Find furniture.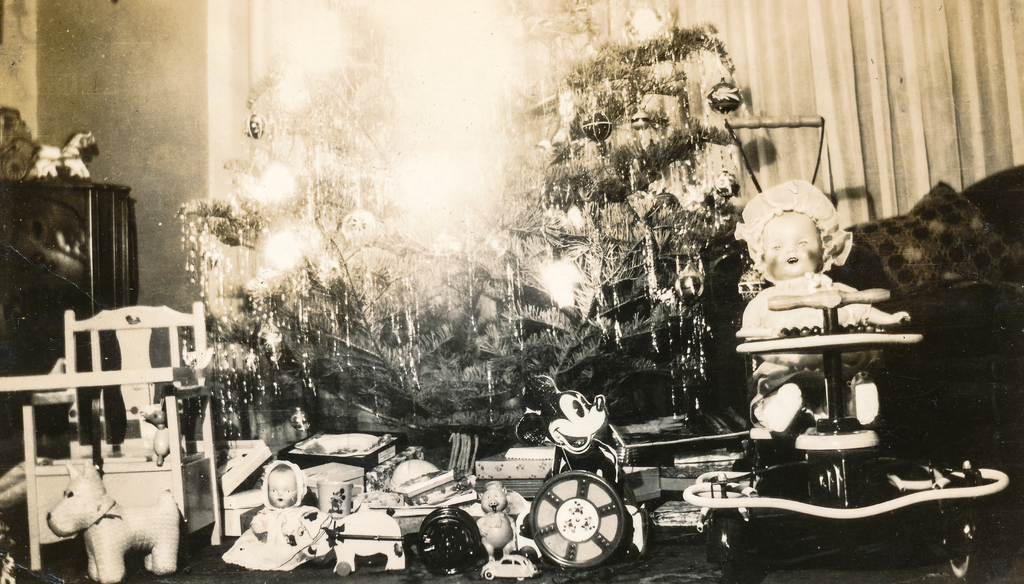
rect(828, 163, 1023, 476).
